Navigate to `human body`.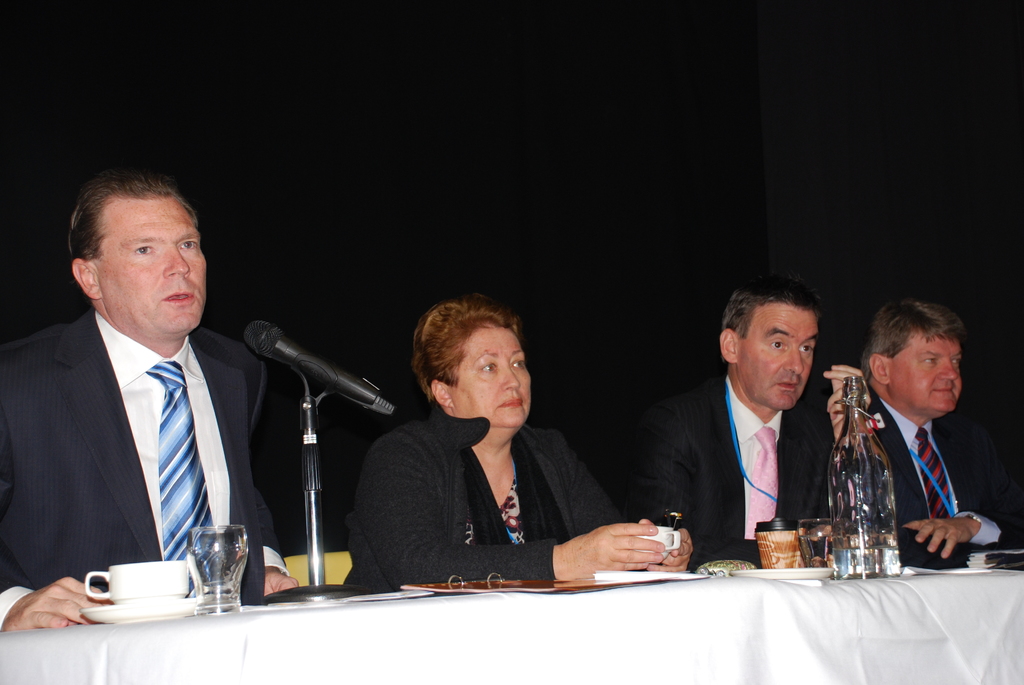
Navigation target: box=[820, 294, 993, 588].
